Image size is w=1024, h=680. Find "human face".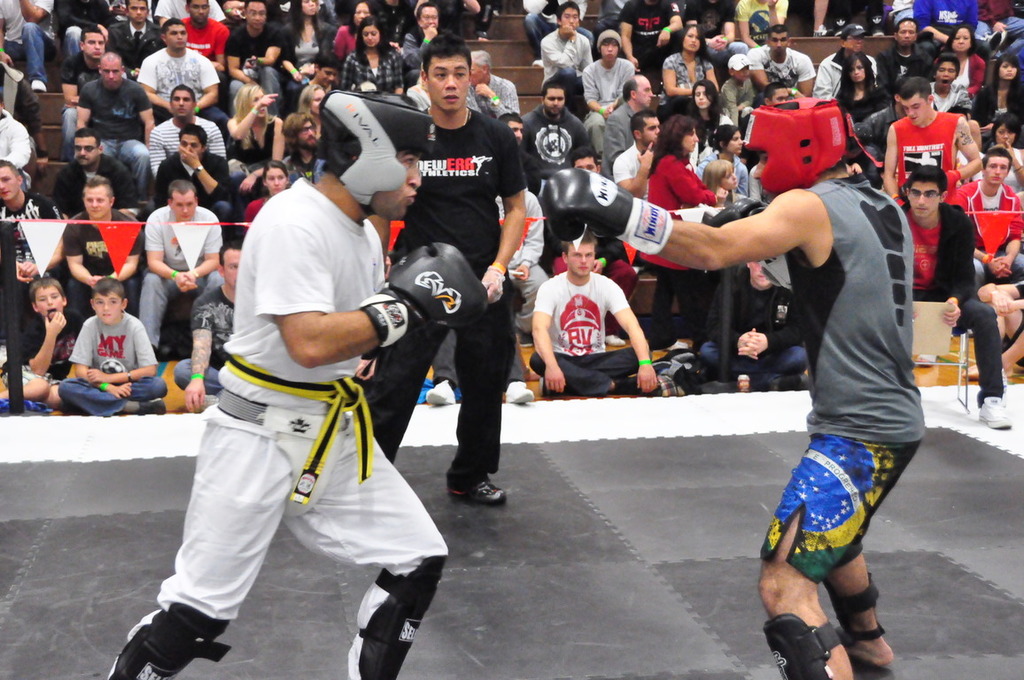
box=[771, 35, 788, 57].
